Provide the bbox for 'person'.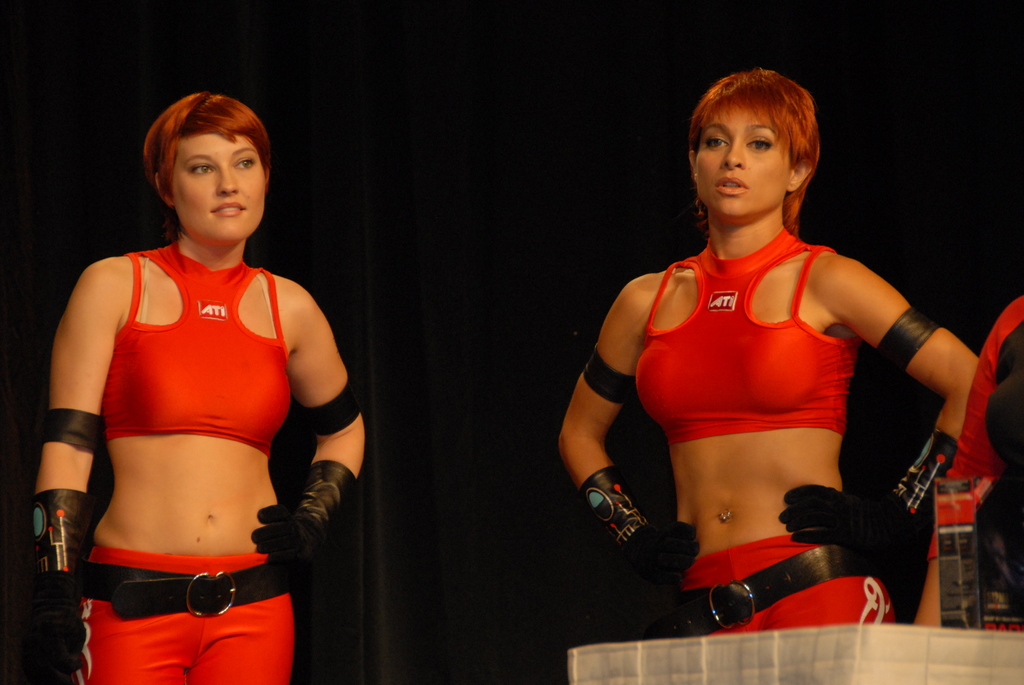
bbox(33, 95, 344, 682).
